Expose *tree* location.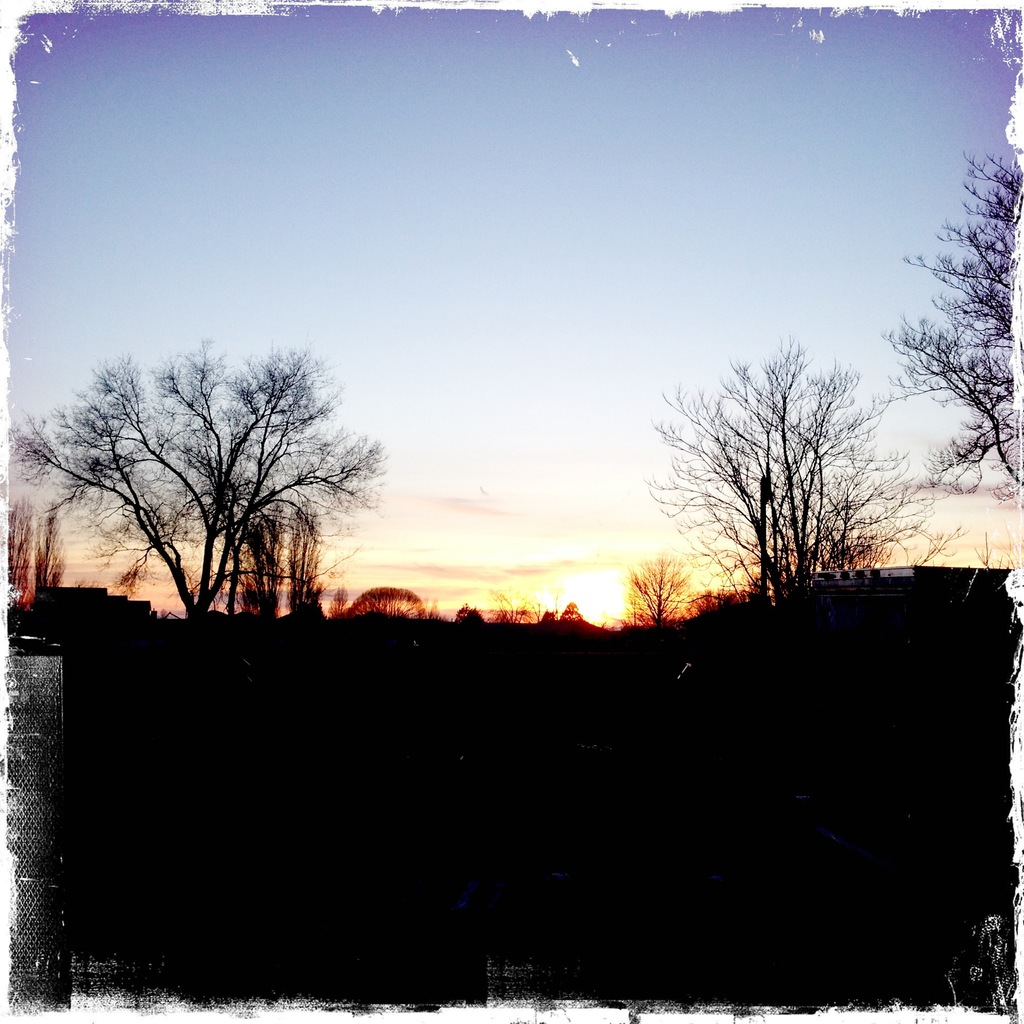
Exposed at <box>11,344,383,614</box>.
